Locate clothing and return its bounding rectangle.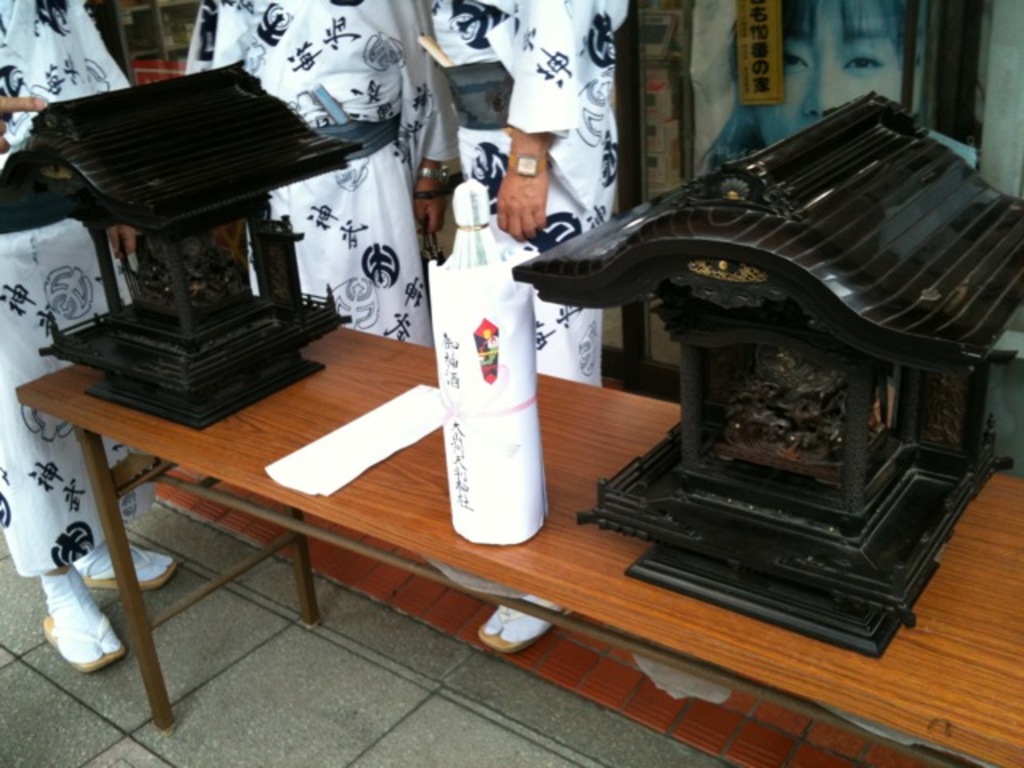
{"left": 419, "top": 3, "right": 629, "bottom": 389}.
